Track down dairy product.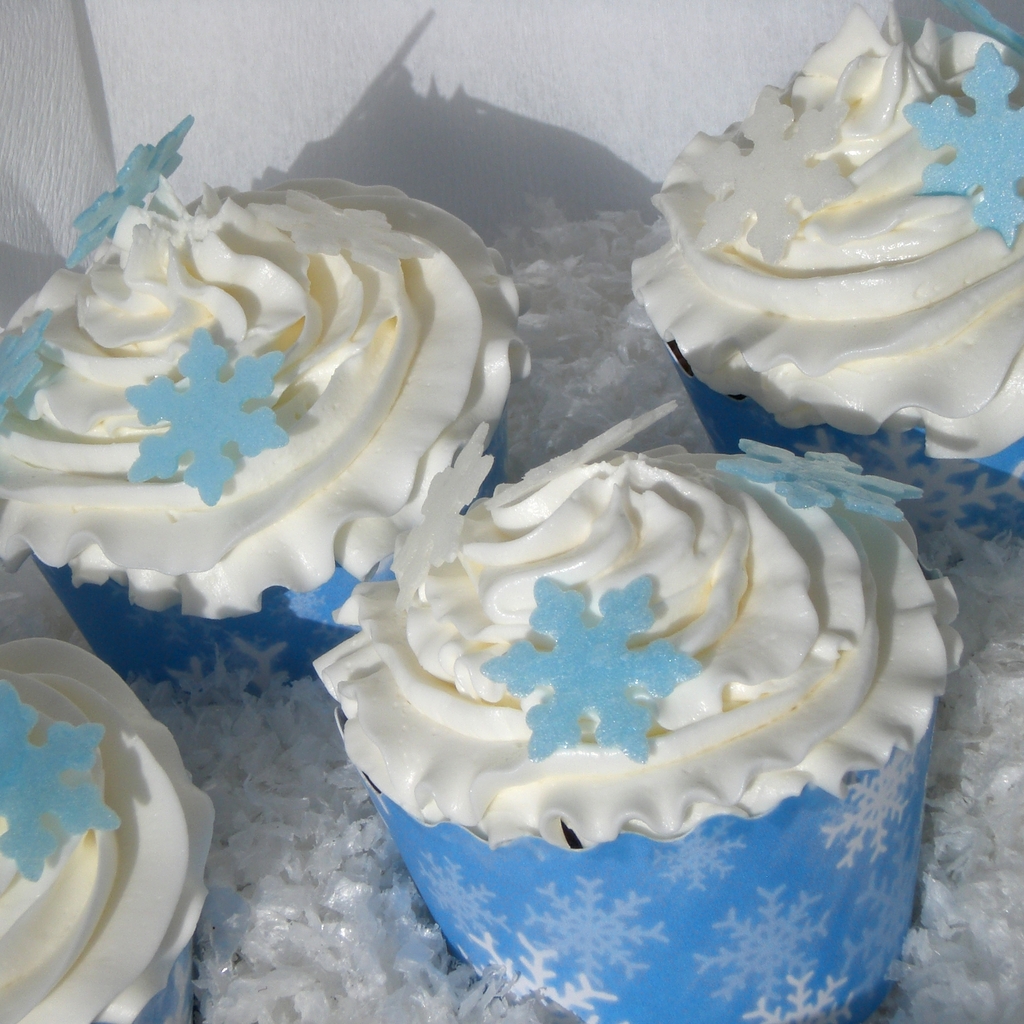
Tracked to (x1=0, y1=573, x2=250, y2=1023).
